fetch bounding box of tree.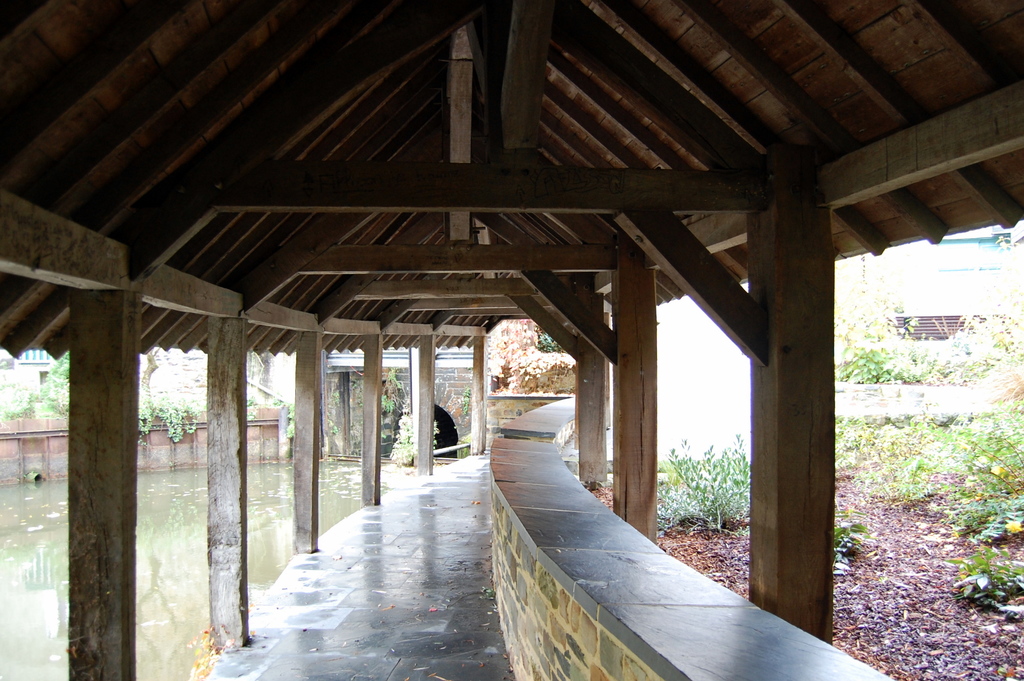
Bbox: locate(836, 266, 902, 357).
